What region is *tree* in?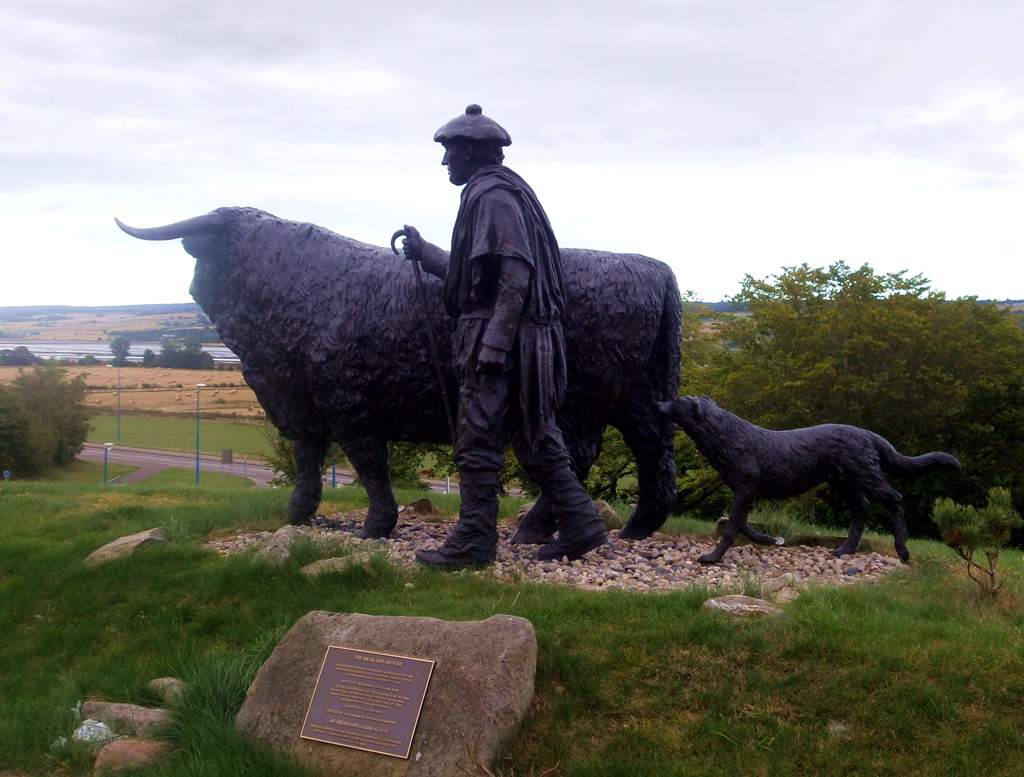
[left=7, top=344, right=77, bottom=499].
